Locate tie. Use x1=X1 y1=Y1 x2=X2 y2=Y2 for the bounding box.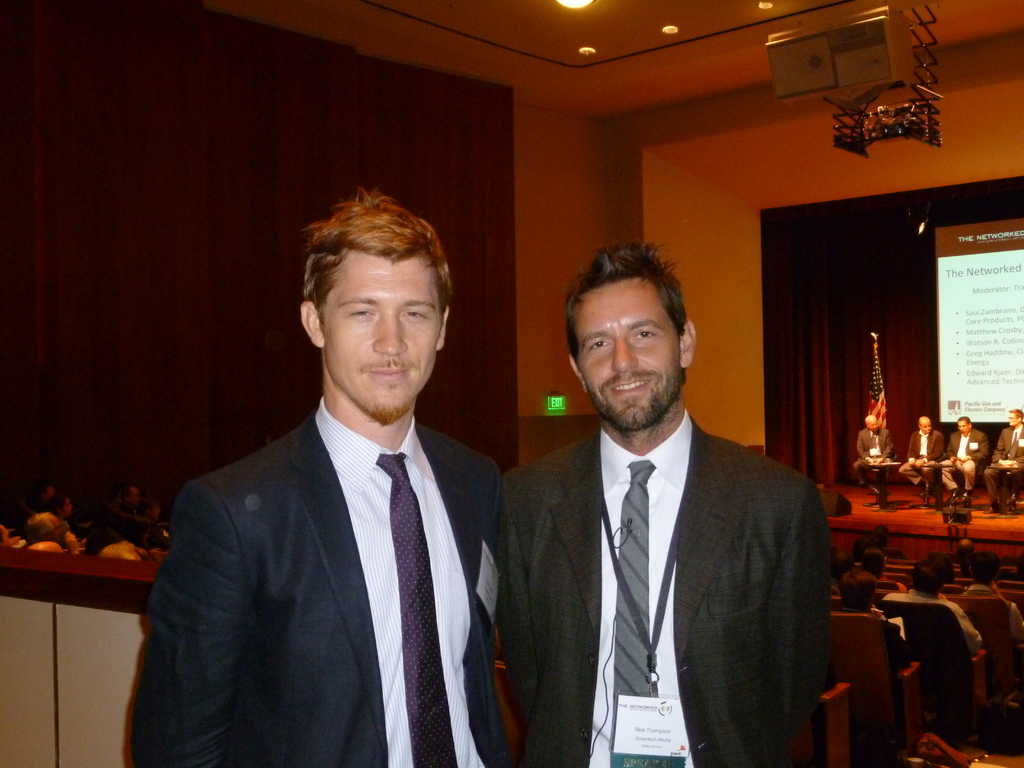
x1=372 y1=450 x2=457 y2=767.
